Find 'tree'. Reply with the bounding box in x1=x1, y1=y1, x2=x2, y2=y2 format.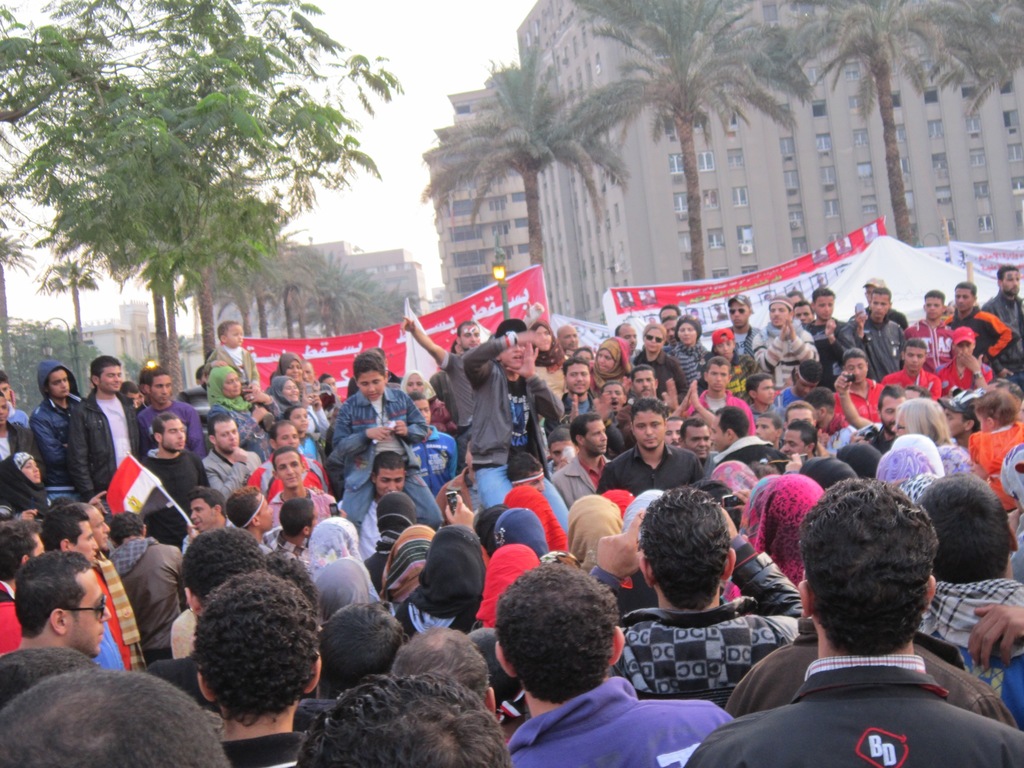
x1=551, y1=0, x2=818, y2=277.
